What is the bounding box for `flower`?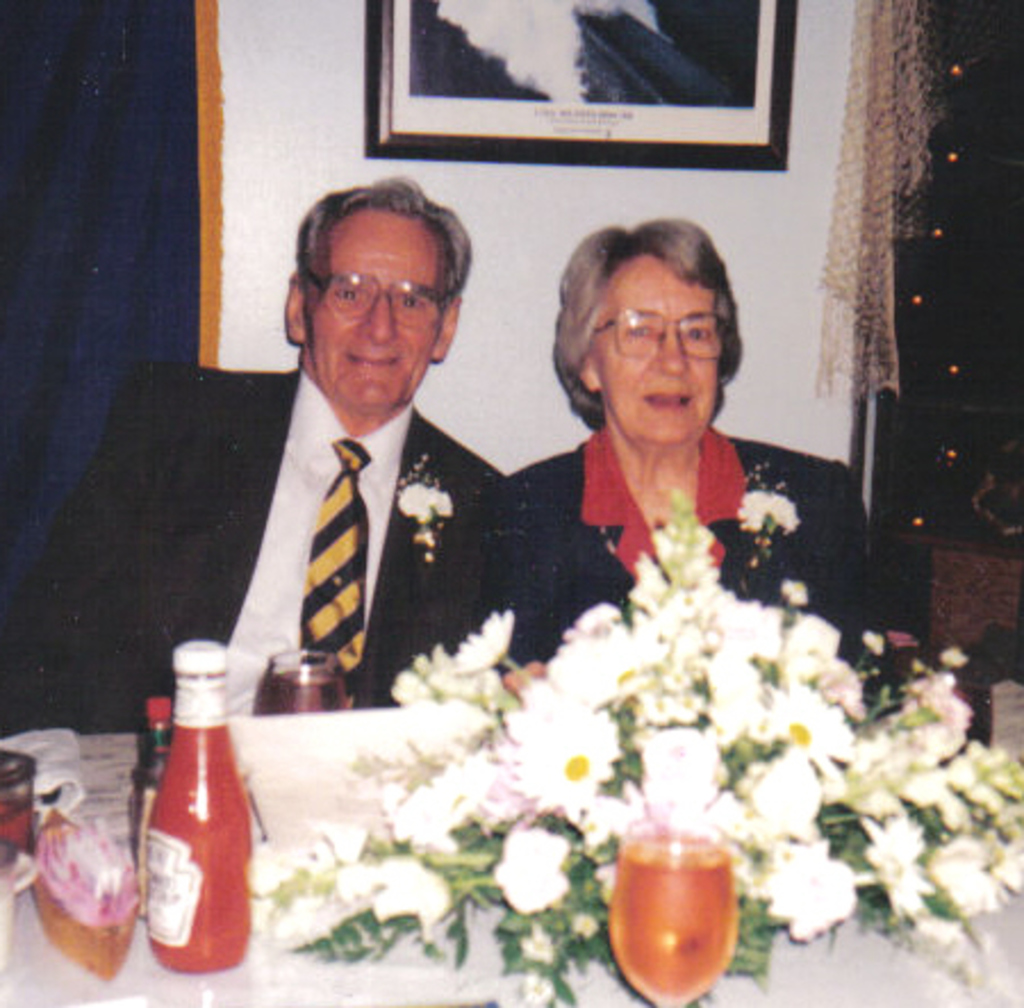
select_region(740, 491, 799, 537).
